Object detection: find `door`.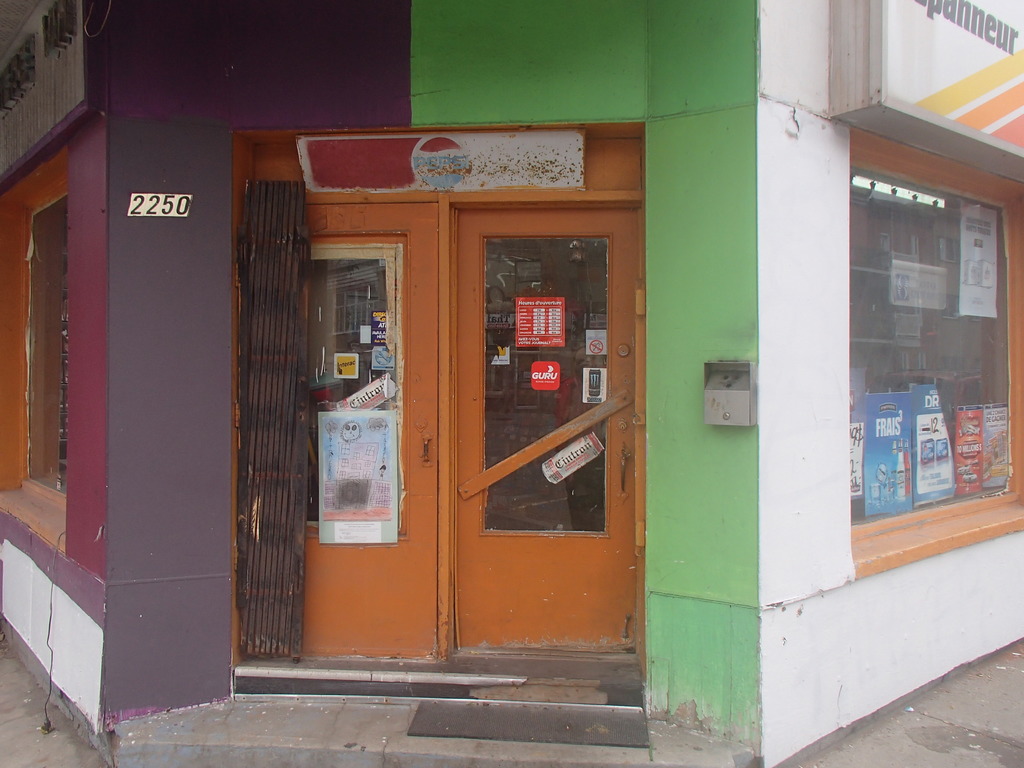
region(267, 175, 630, 682).
